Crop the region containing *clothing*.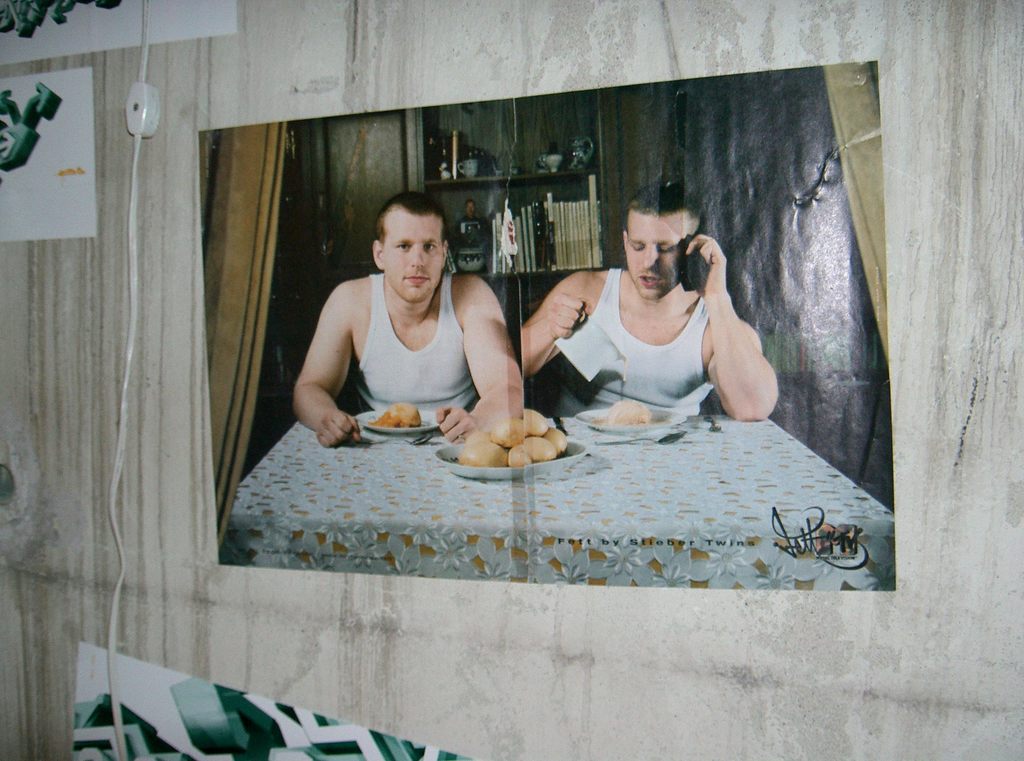
Crop region: locate(545, 258, 716, 427).
